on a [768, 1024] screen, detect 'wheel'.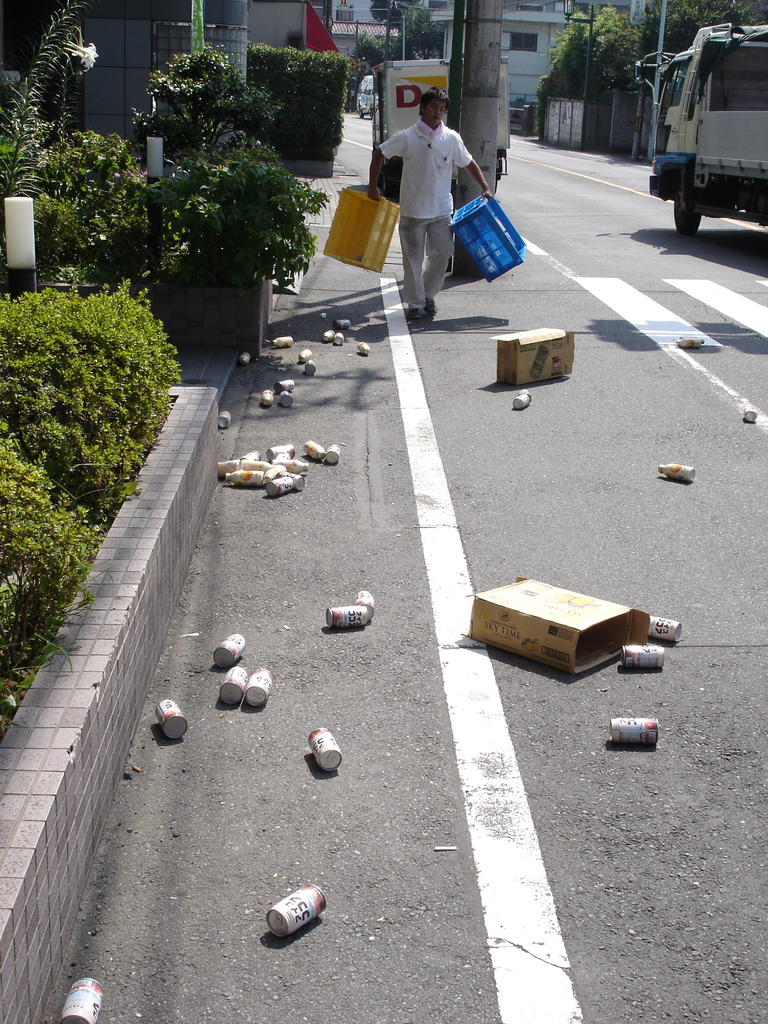
box=[674, 189, 701, 239].
